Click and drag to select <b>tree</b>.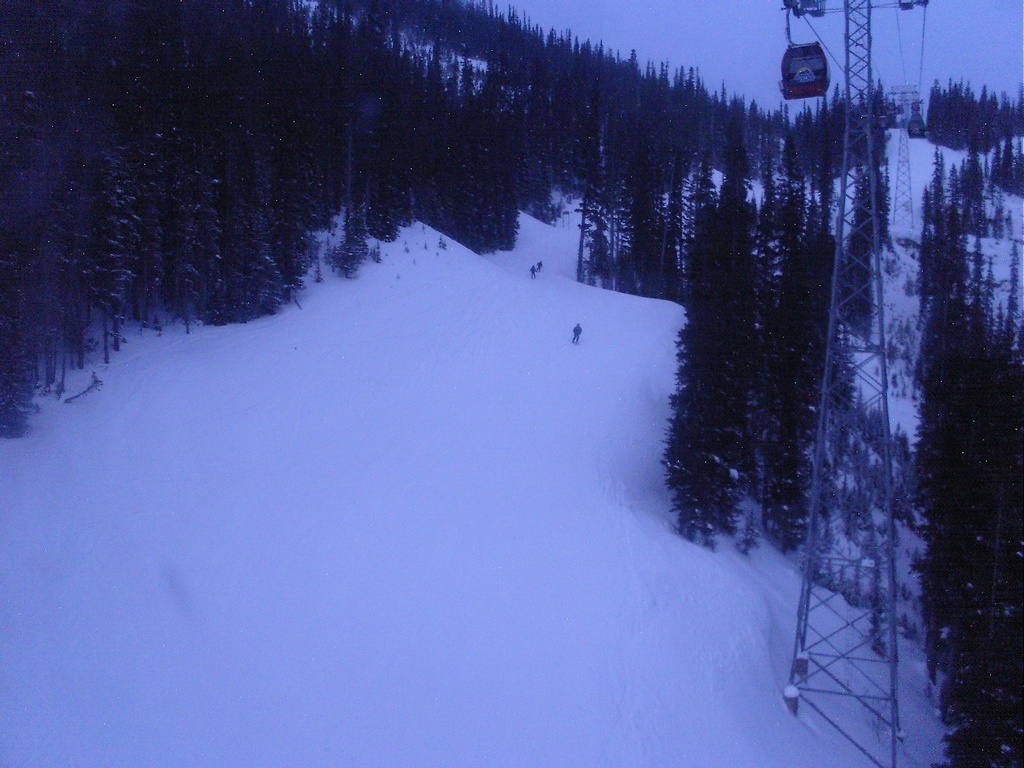
Selection: 901/400/1023/638.
